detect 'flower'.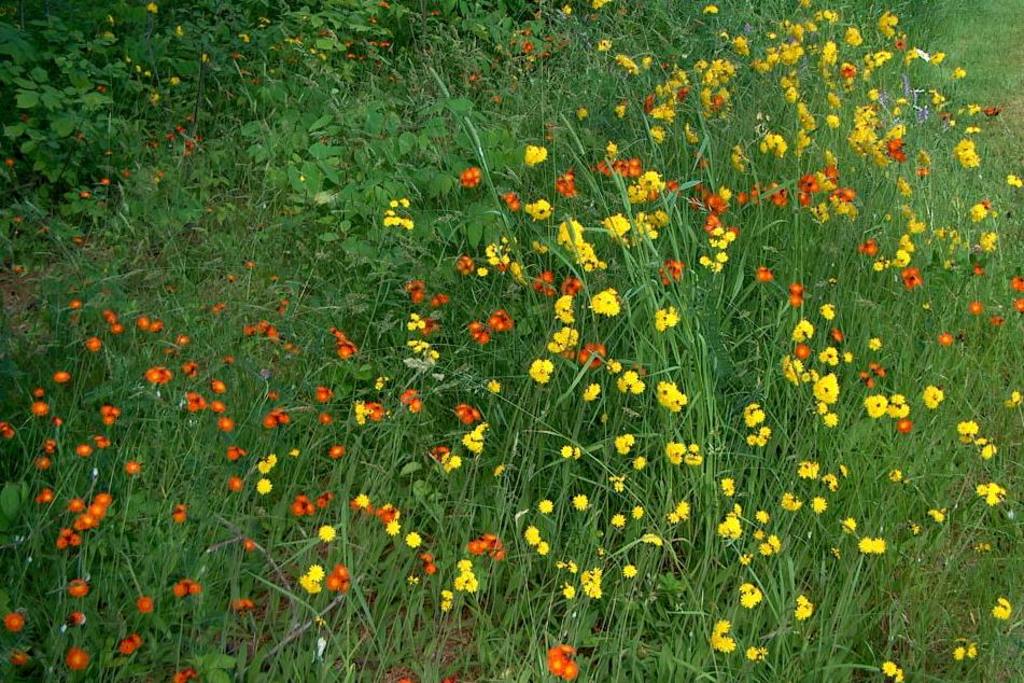
Detected at (225, 475, 247, 493).
